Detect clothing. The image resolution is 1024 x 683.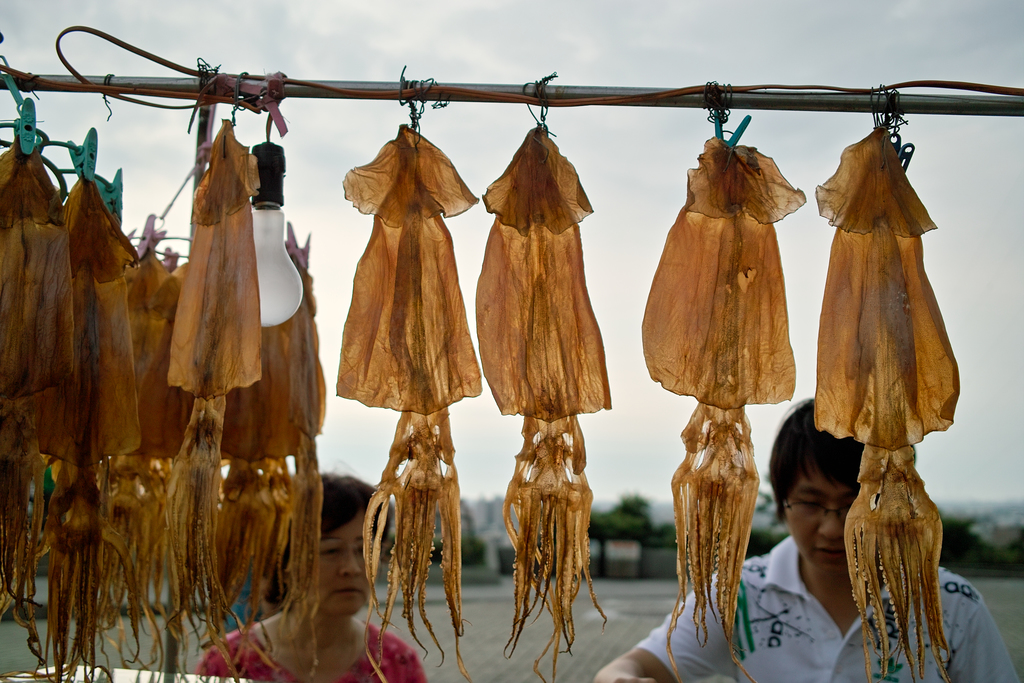
bbox=[647, 534, 1023, 682].
